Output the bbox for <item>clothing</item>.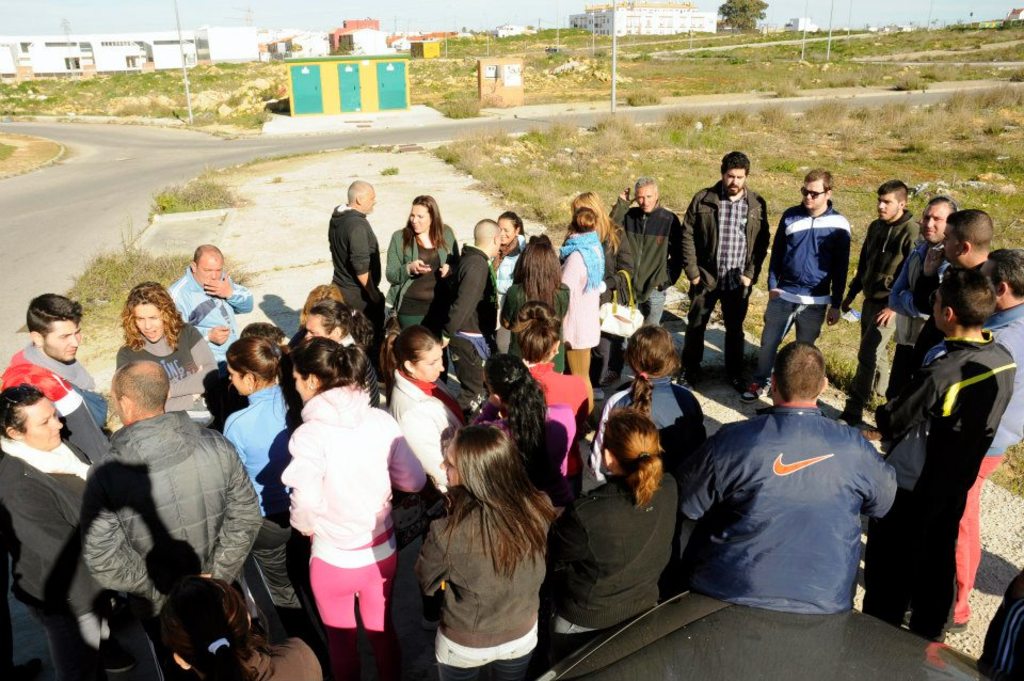
region(851, 340, 1014, 608).
